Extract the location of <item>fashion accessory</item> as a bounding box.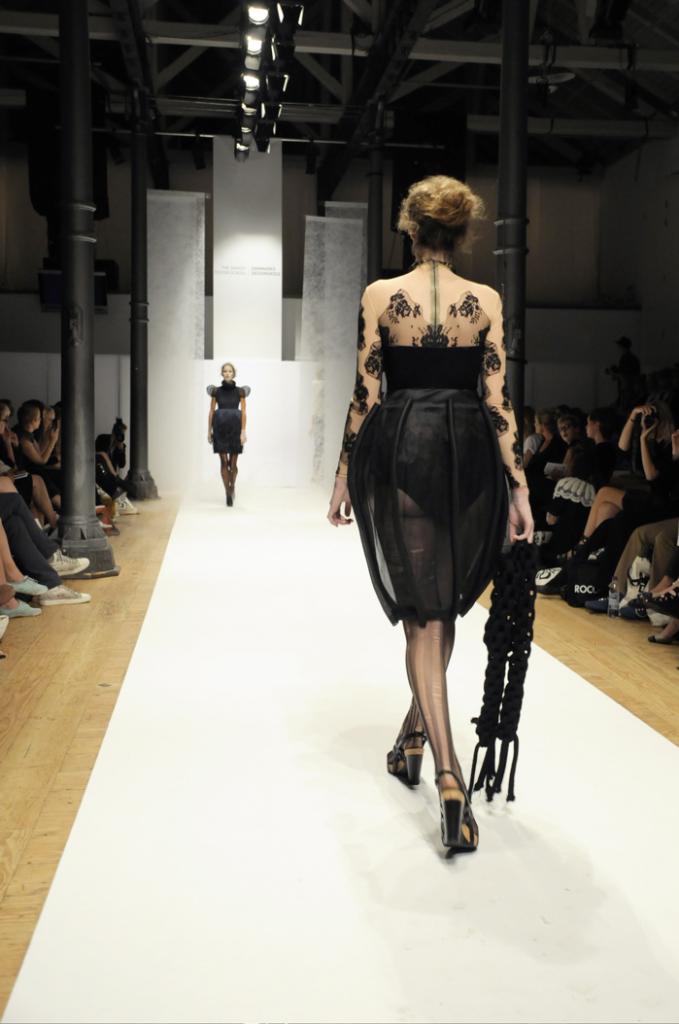
<box>32,577,92,607</box>.
